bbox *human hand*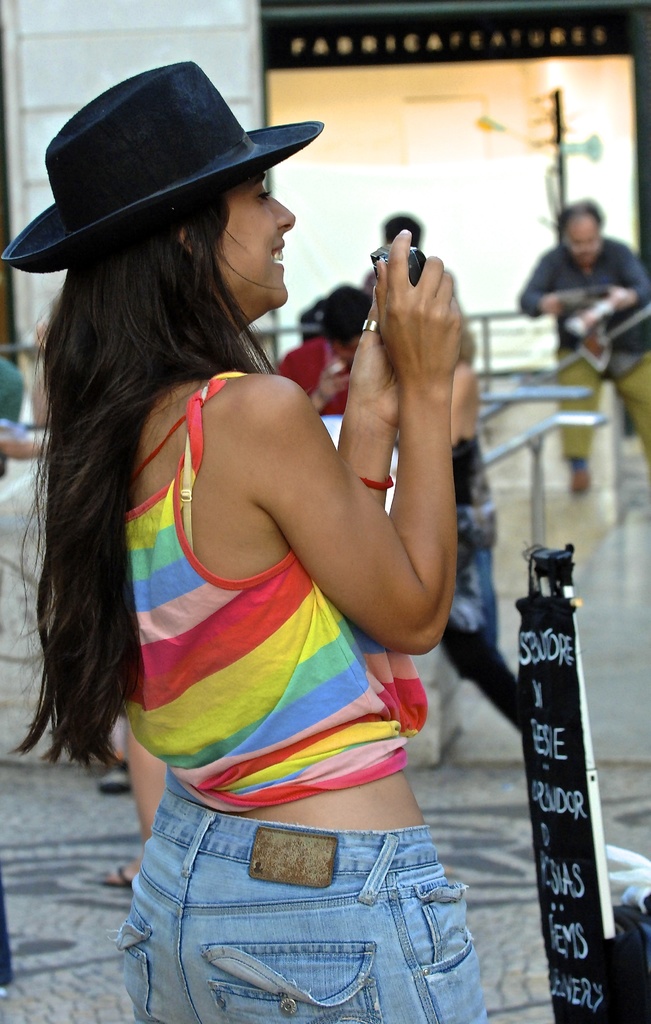
bbox=(348, 276, 405, 428)
